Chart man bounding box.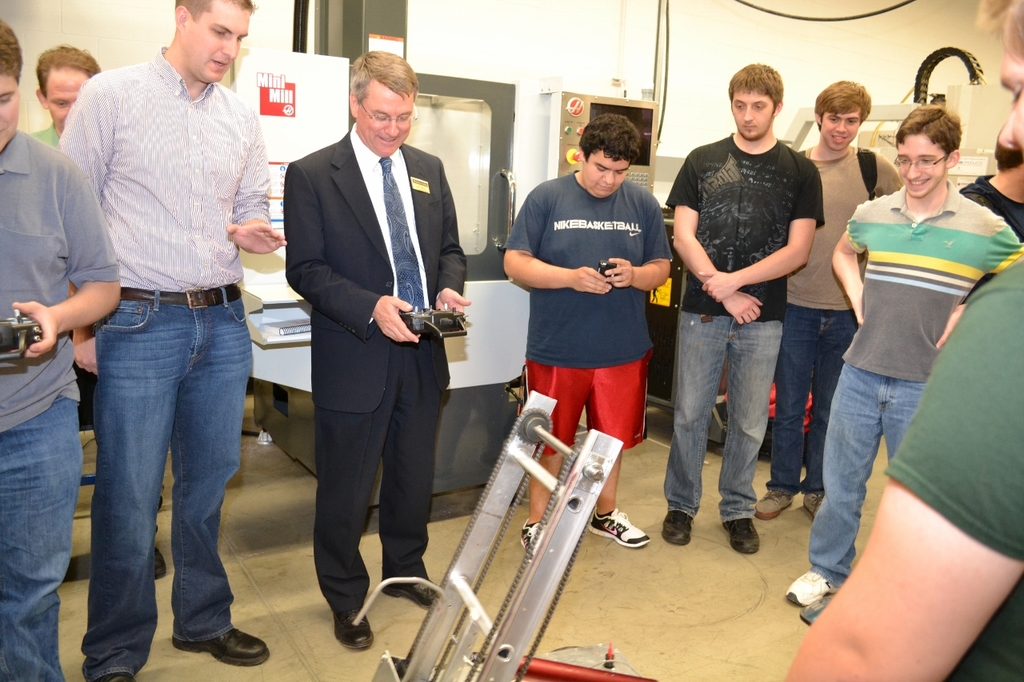
Charted: l=759, t=84, r=904, b=519.
